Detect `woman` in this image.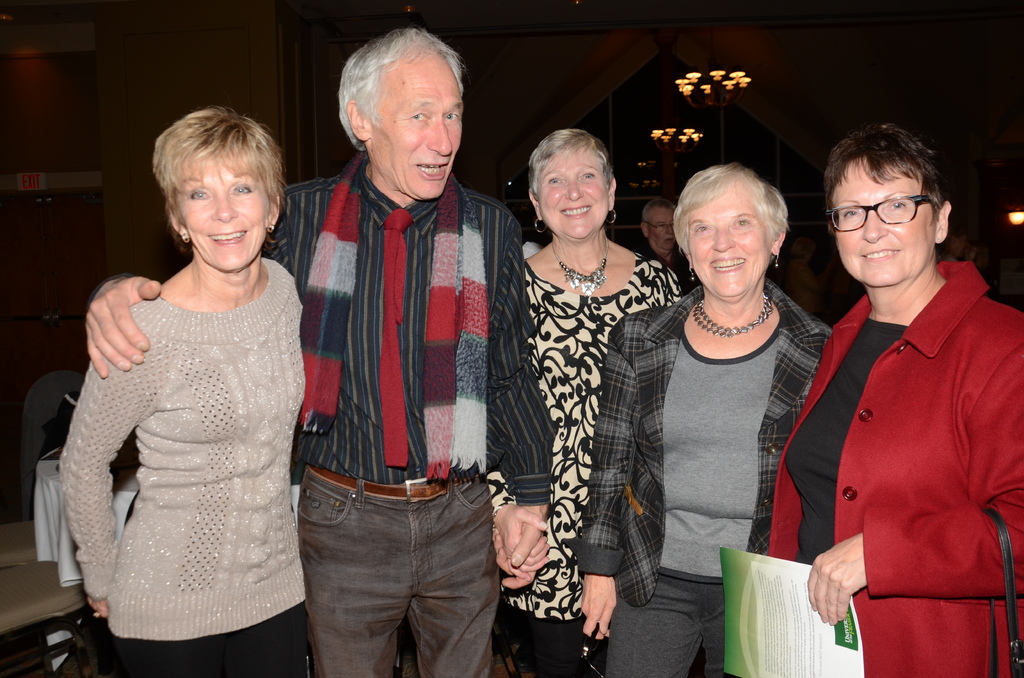
Detection: left=560, top=161, right=837, bottom=677.
